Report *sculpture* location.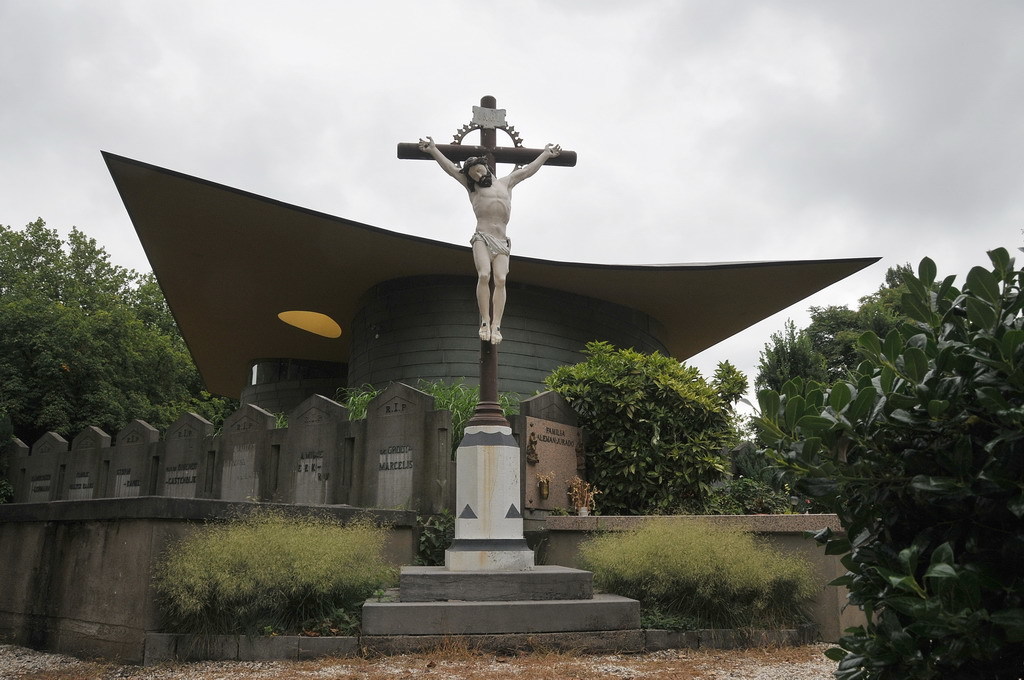
Report: [left=406, top=76, right=575, bottom=366].
